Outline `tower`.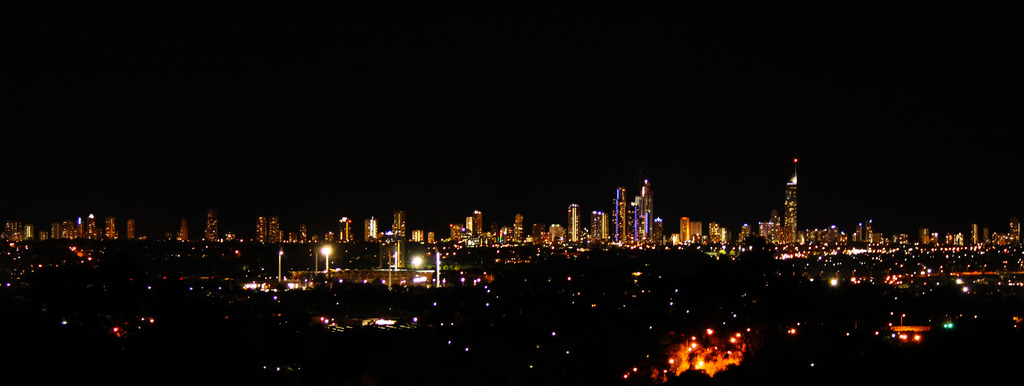
Outline: left=642, top=178, right=653, bottom=242.
